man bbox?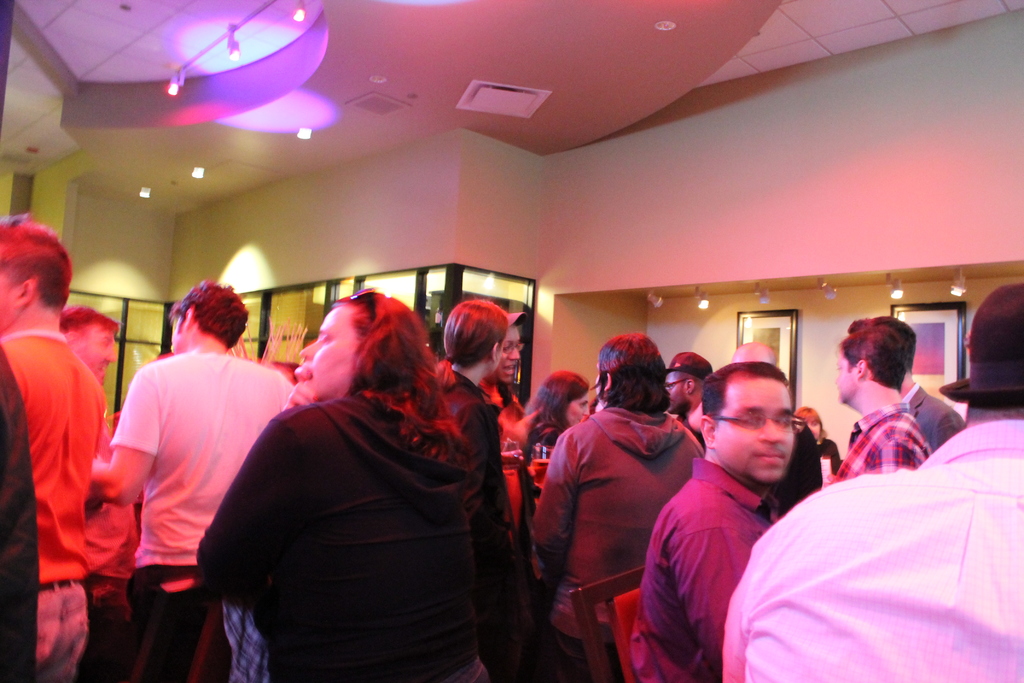
select_region(719, 284, 1023, 682)
